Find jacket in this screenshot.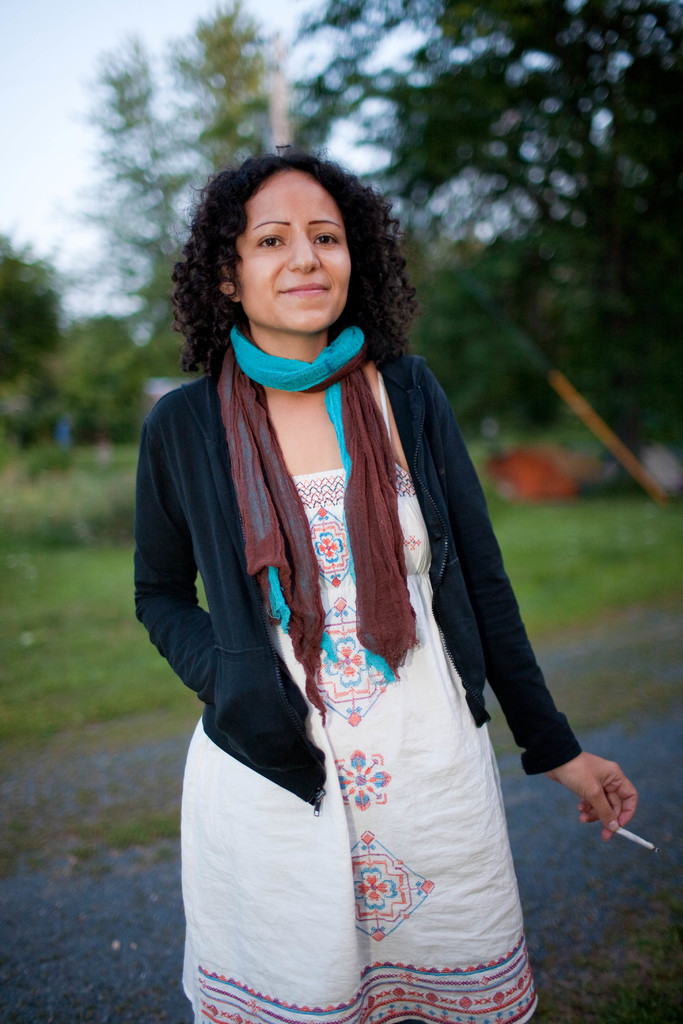
The bounding box for jacket is box=[142, 217, 469, 858].
